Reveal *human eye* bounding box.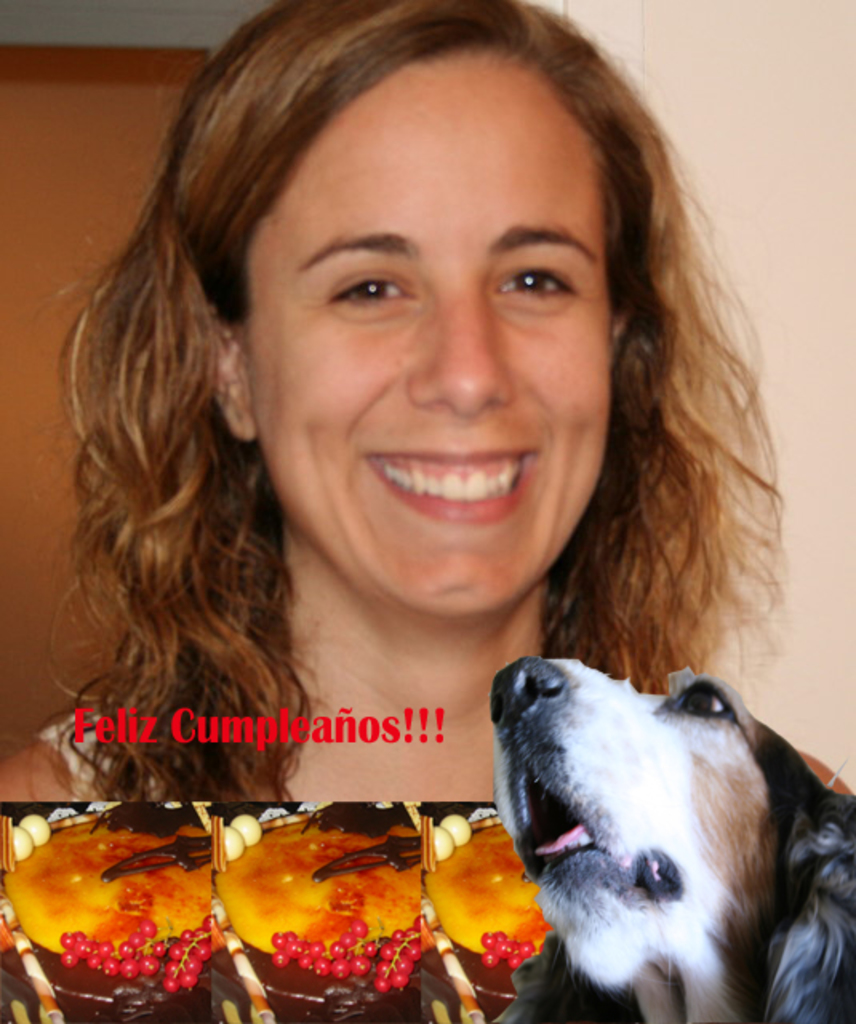
Revealed: 488 227 603 312.
